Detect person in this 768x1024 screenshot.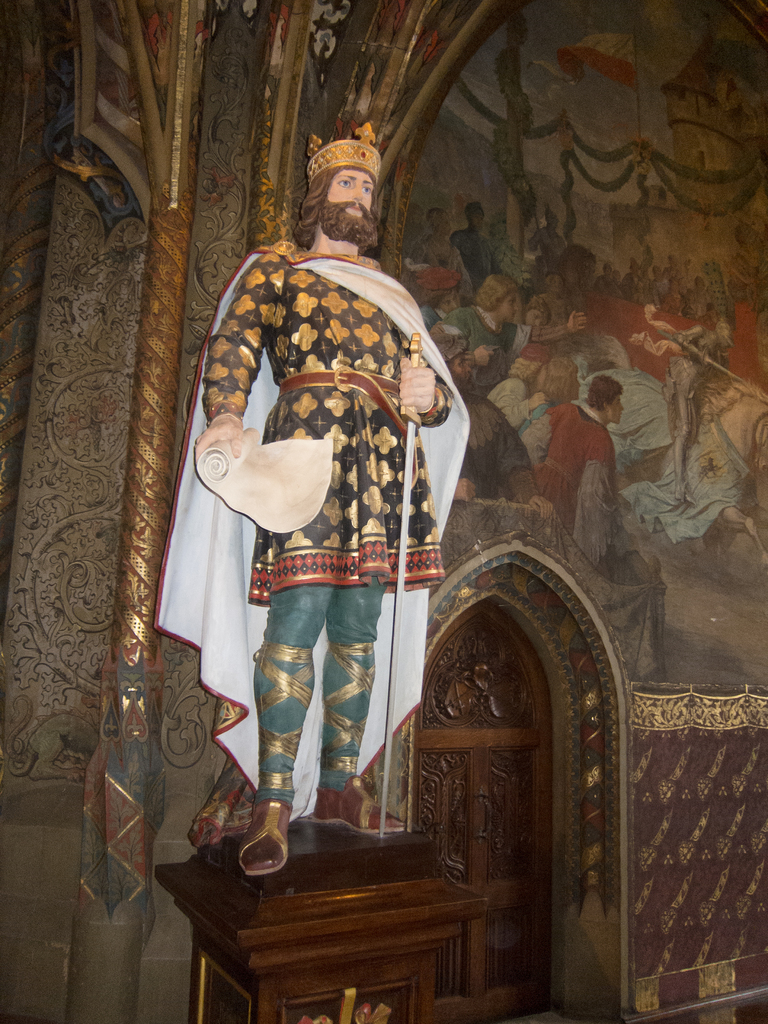
Detection: left=529, top=362, right=632, bottom=582.
